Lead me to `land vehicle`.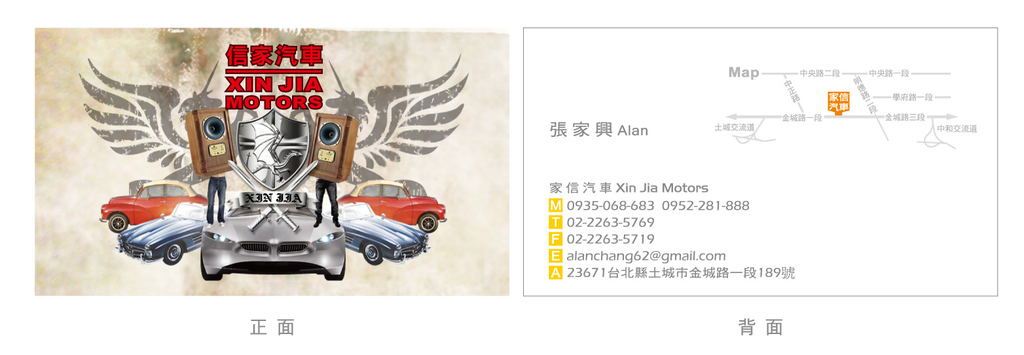
Lead to [329,178,446,233].
